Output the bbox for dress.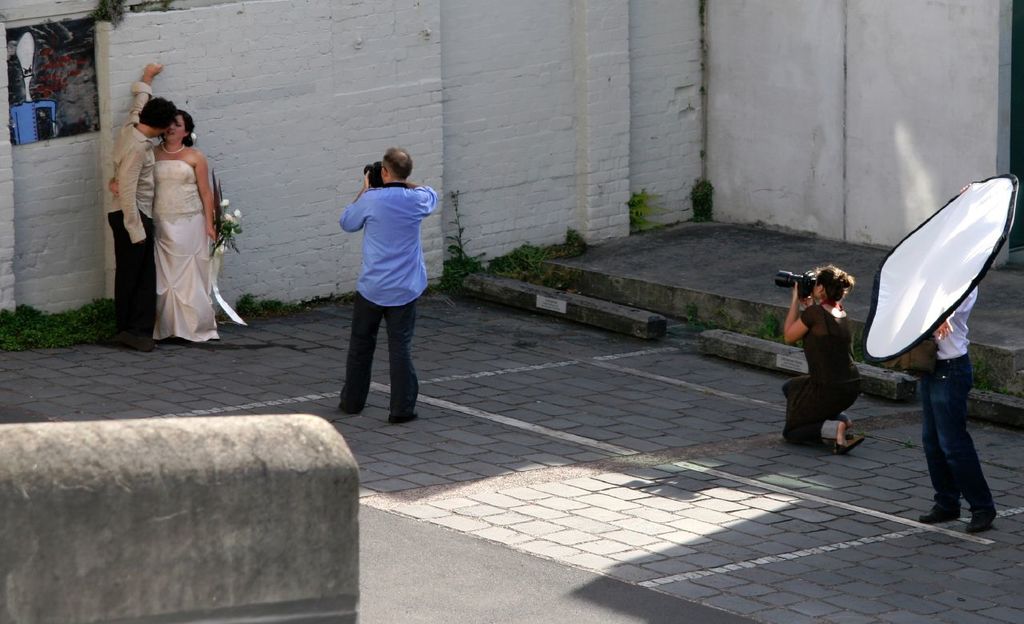
BBox(151, 157, 223, 336).
